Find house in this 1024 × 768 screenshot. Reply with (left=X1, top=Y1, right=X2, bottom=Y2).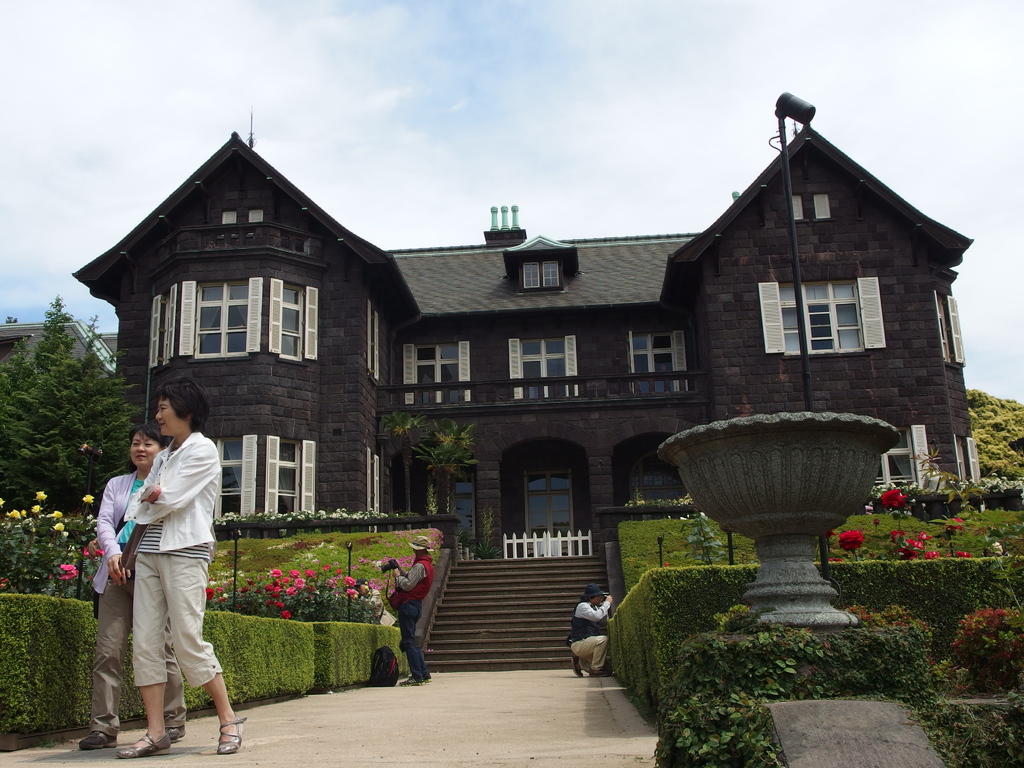
(left=108, top=99, right=943, bottom=604).
